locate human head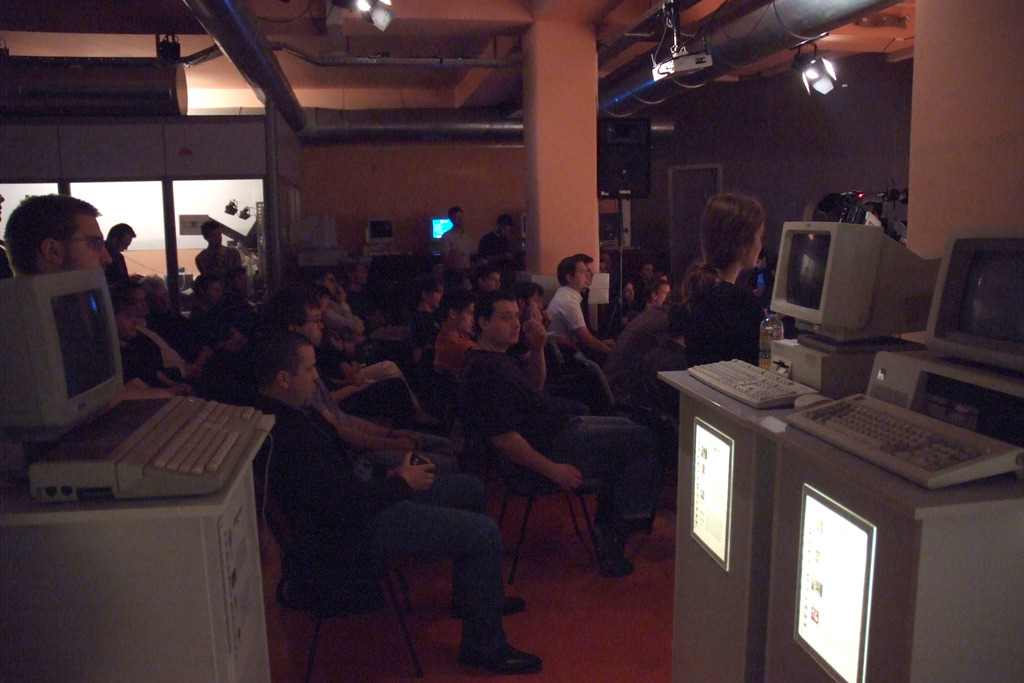
BBox(350, 265, 371, 281)
